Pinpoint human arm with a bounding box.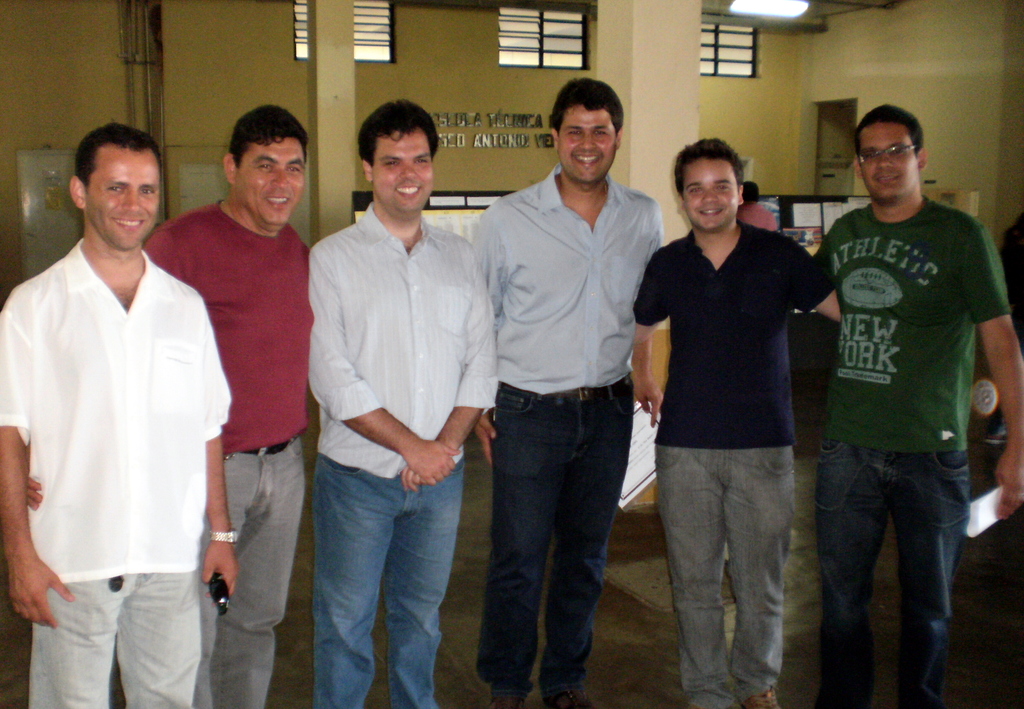
(388,236,508,488).
